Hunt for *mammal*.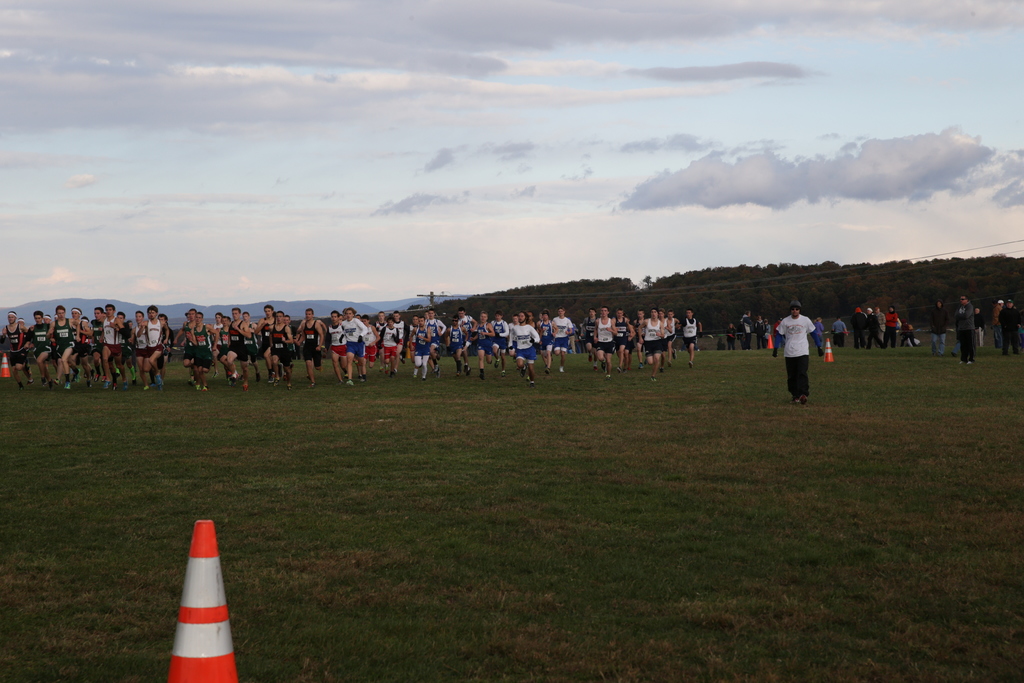
Hunted down at 971,307,985,332.
